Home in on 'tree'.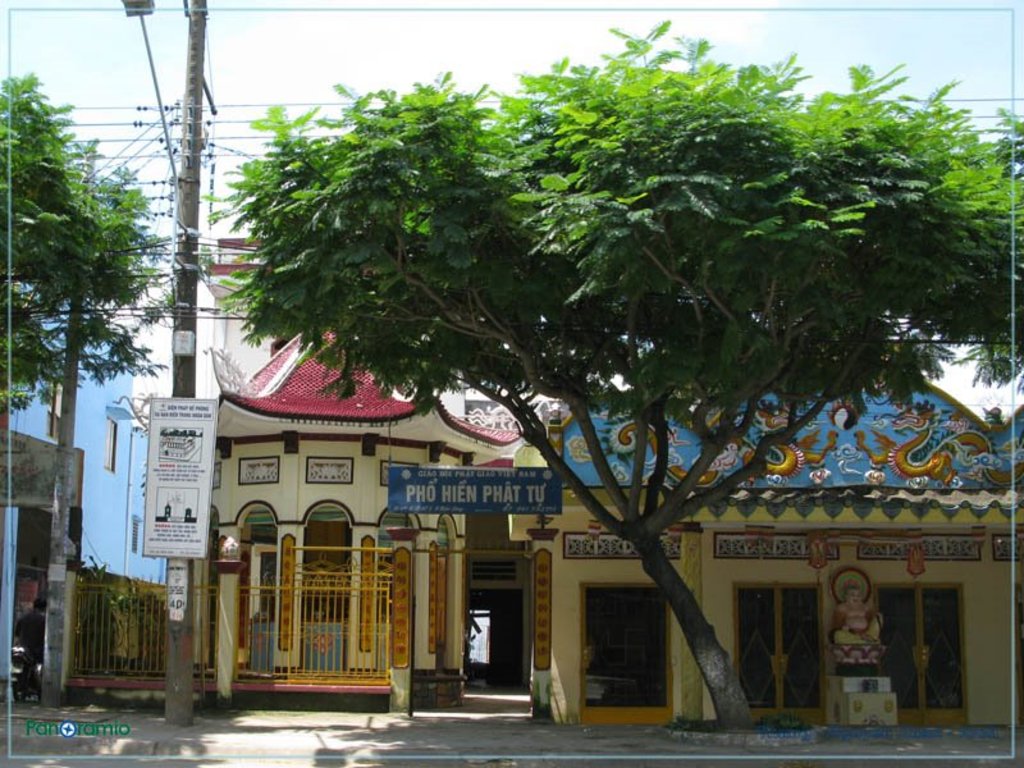
Homed in at pyautogui.locateOnScreen(141, 6, 1011, 690).
